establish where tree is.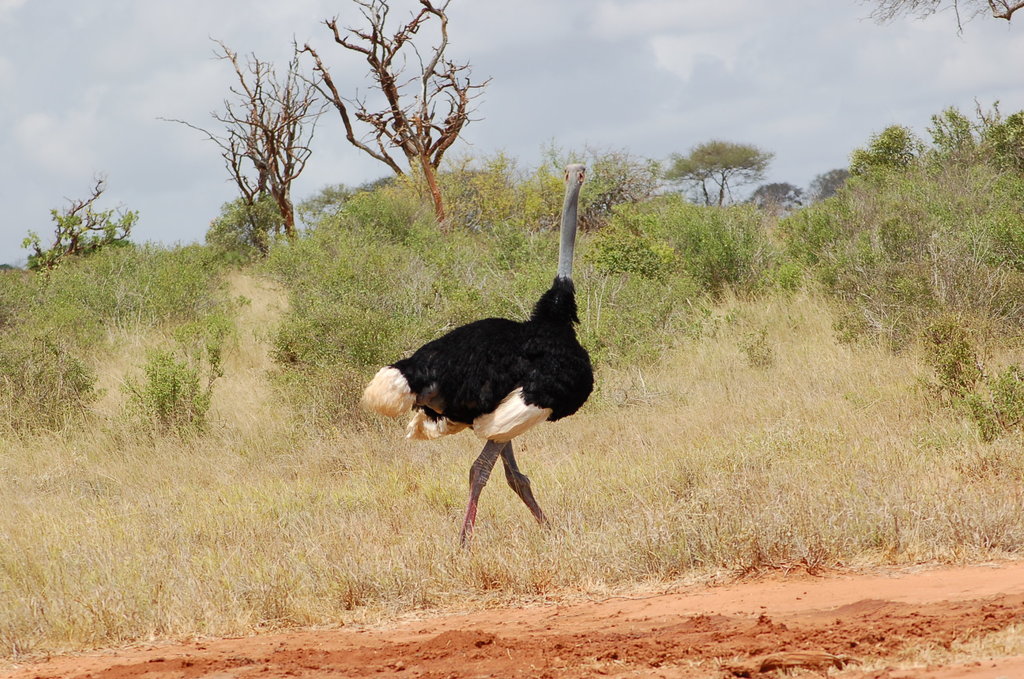
Established at left=257, top=254, right=554, bottom=407.
